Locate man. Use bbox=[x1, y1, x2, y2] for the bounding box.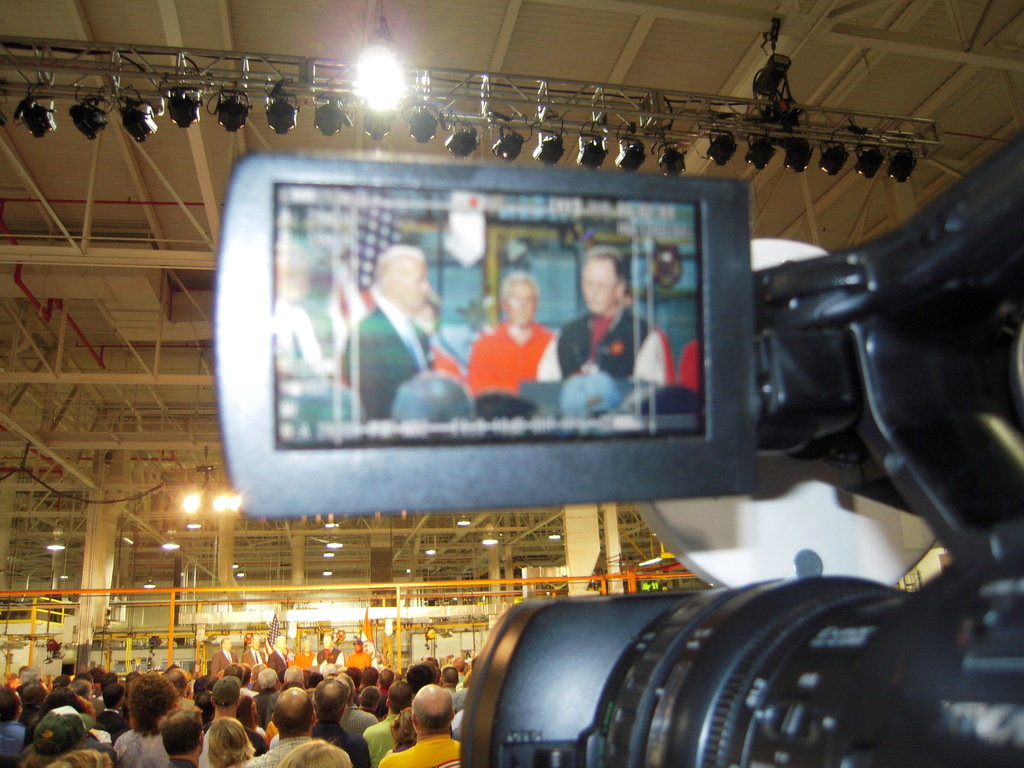
bbox=[211, 636, 236, 674].
